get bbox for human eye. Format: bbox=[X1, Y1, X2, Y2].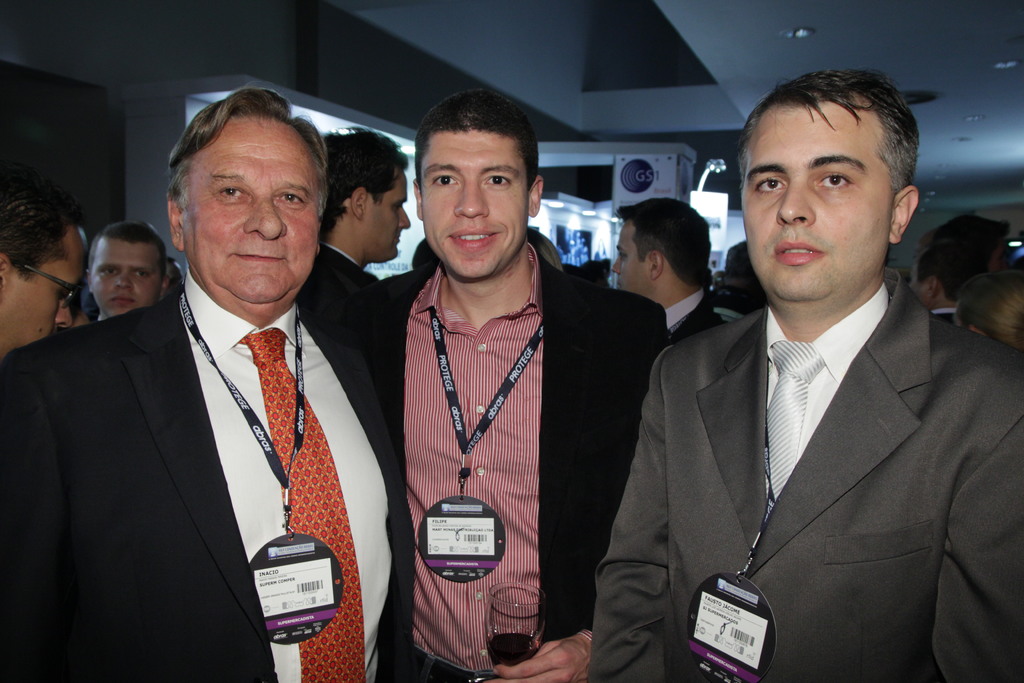
bbox=[483, 170, 514, 190].
